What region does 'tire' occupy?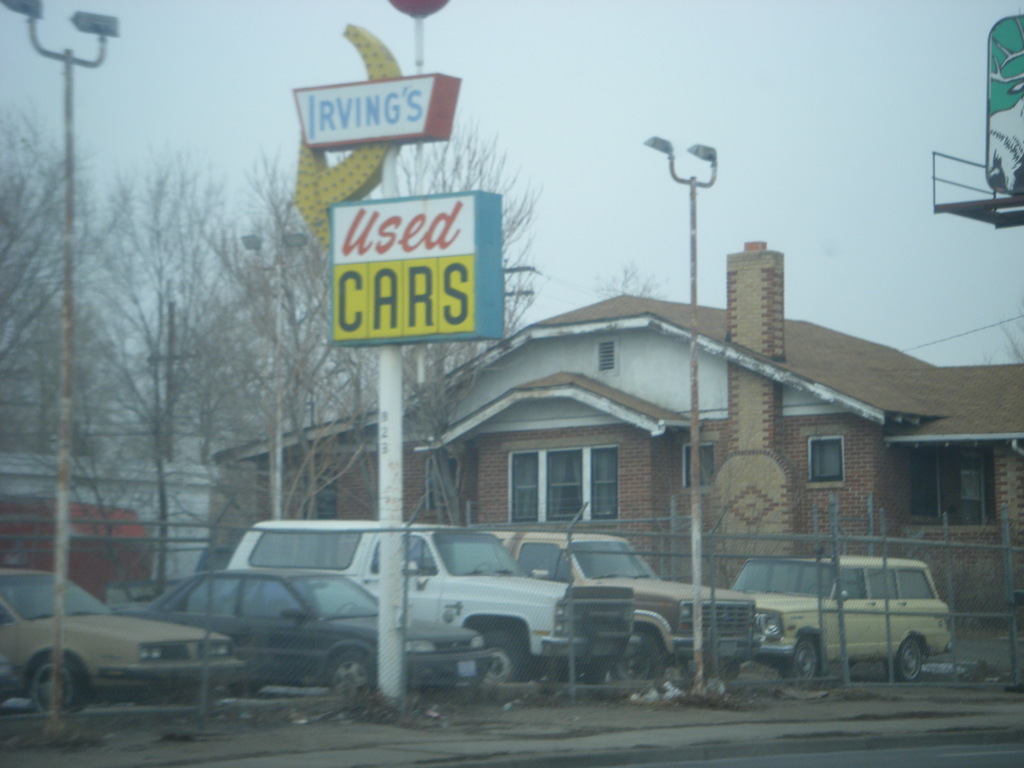
(x1=884, y1=633, x2=925, y2=684).
